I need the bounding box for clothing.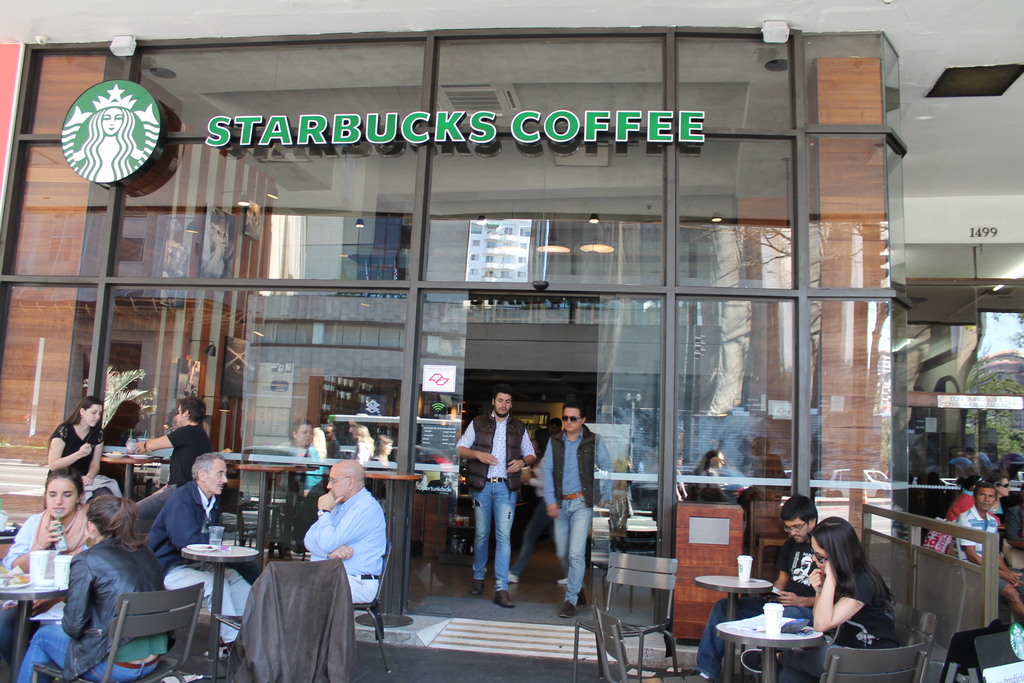
Here it is: l=456, t=417, r=540, b=587.
